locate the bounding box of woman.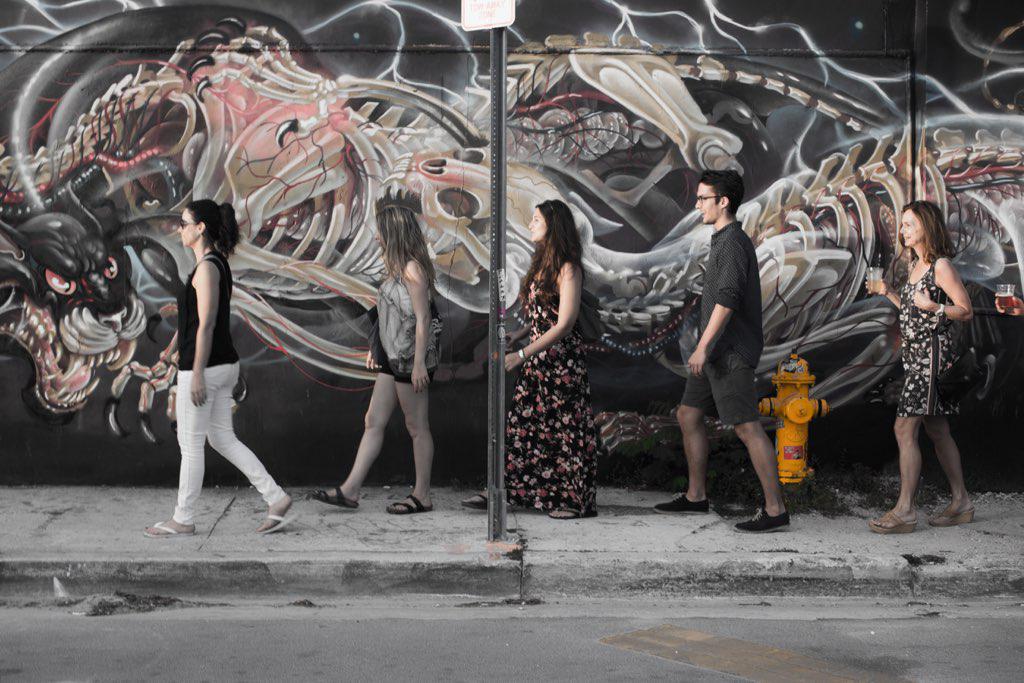
Bounding box: (871,173,993,516).
